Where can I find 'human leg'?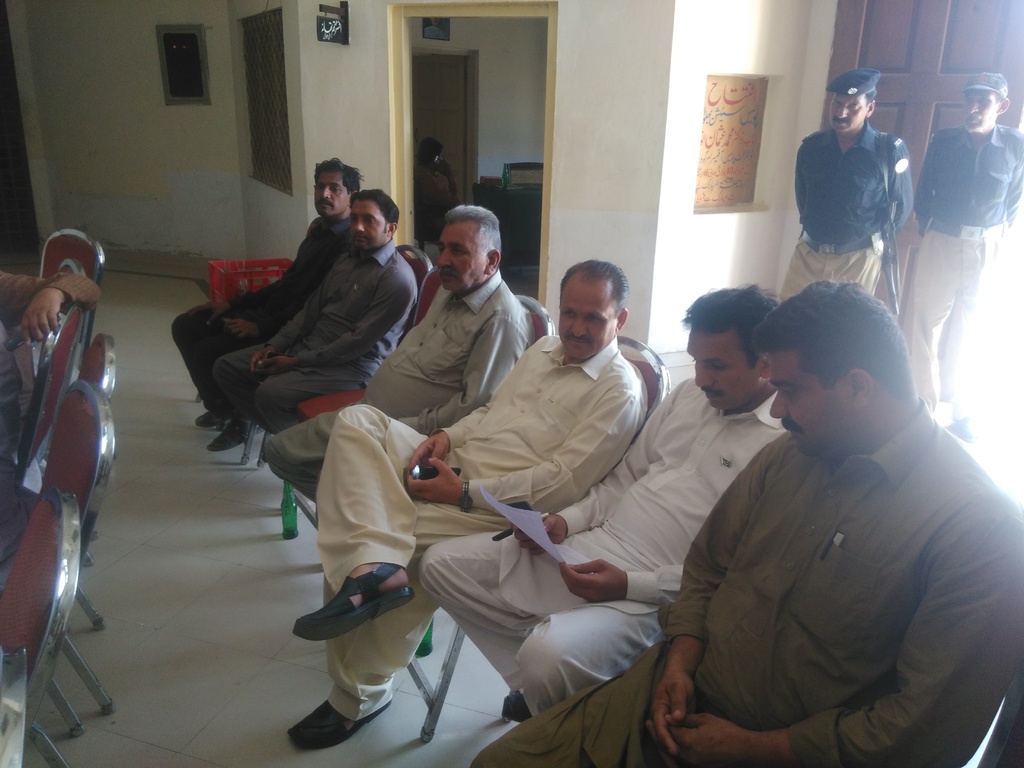
You can find it at l=165, t=291, r=277, b=431.
